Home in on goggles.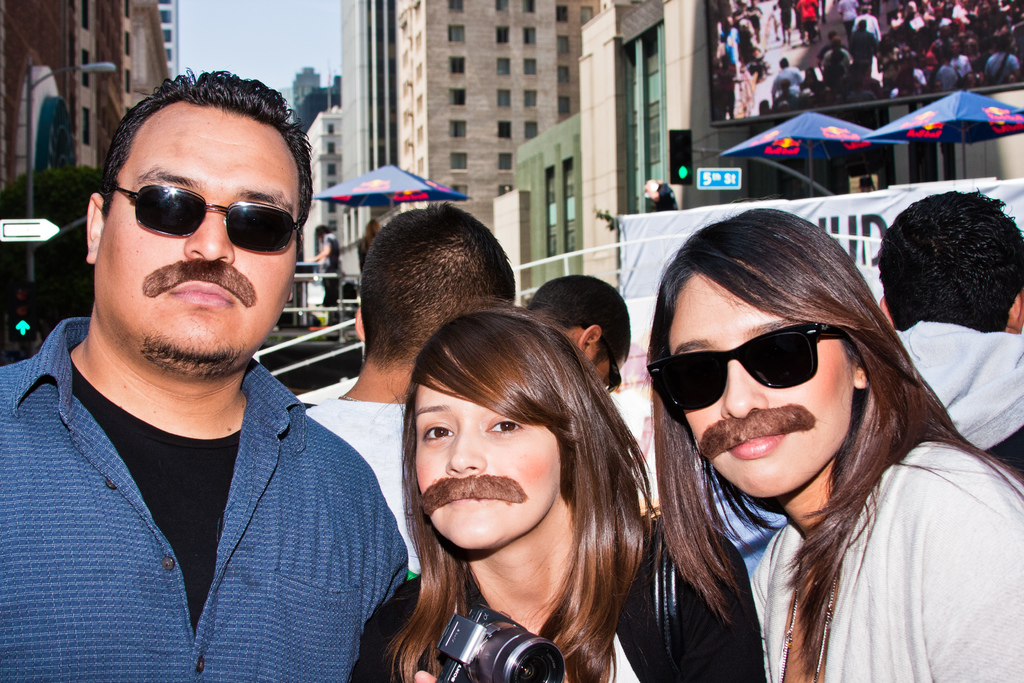
Homed in at bbox=(653, 327, 870, 418).
